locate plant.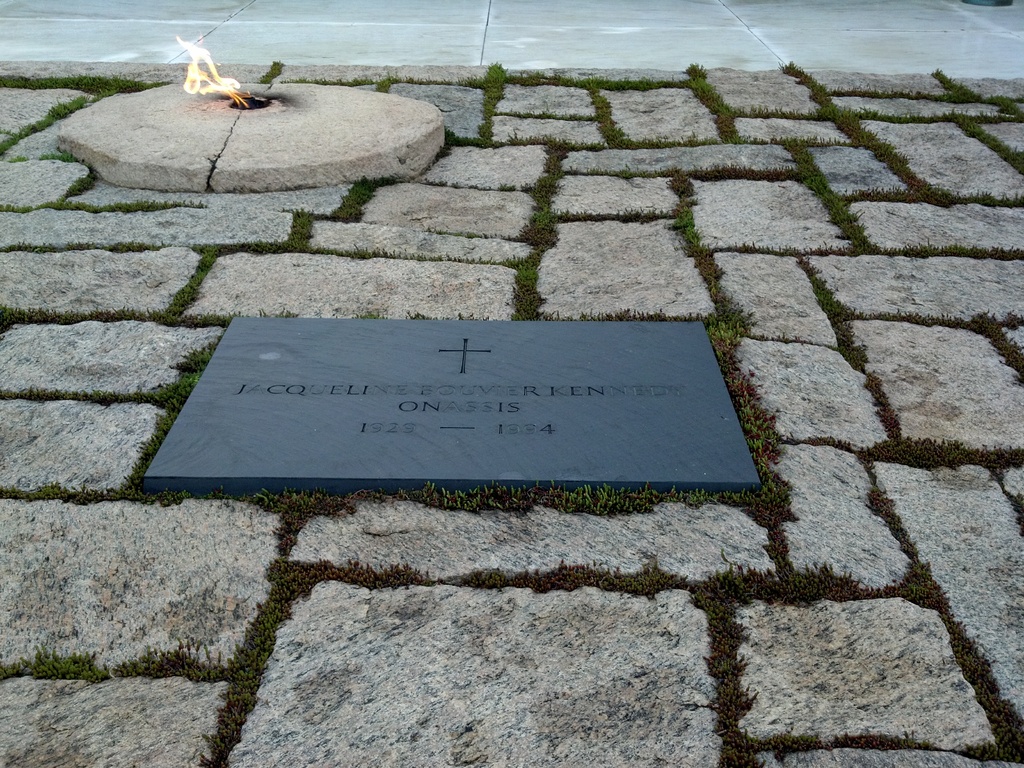
Bounding box: <box>879,243,1023,260</box>.
